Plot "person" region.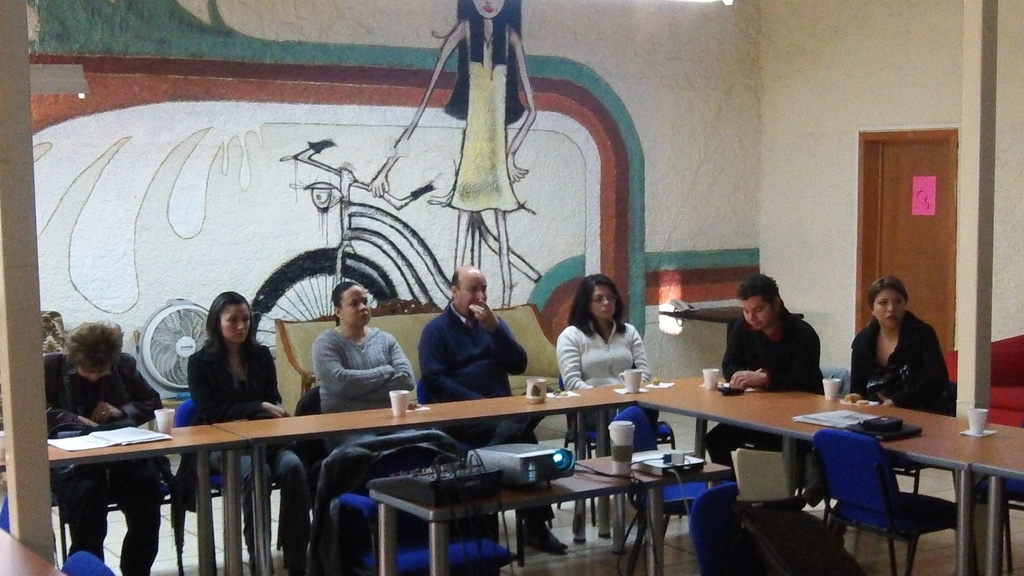
Plotted at select_region(857, 266, 955, 424).
